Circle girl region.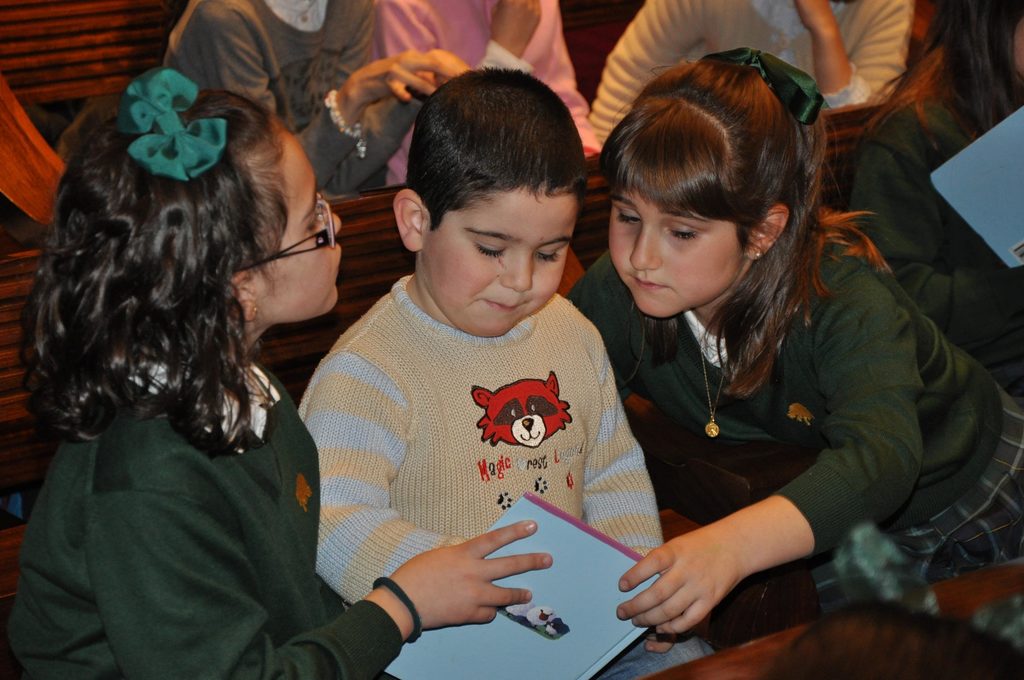
Region: box=[564, 47, 1023, 648].
